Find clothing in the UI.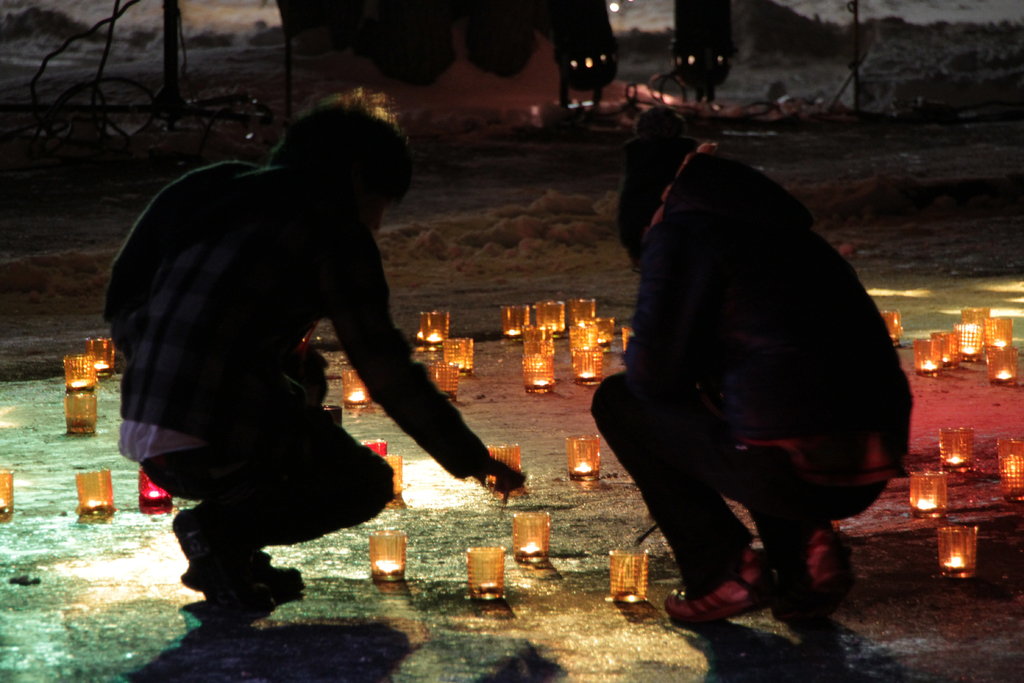
UI element at [113,123,479,573].
